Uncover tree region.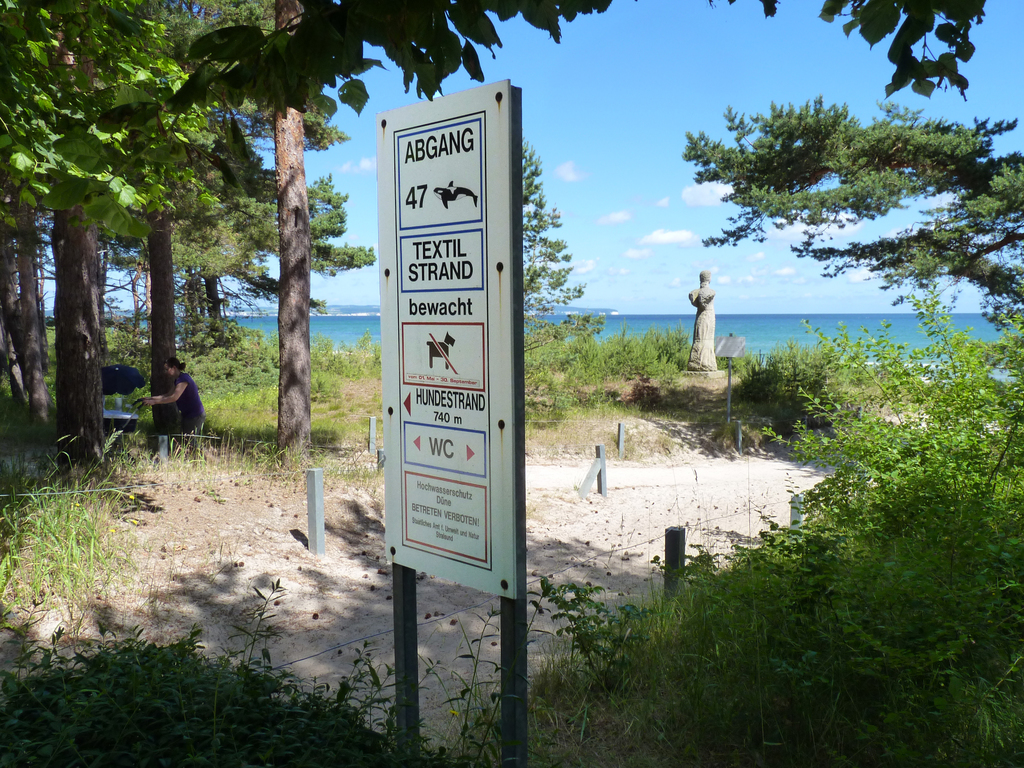
Uncovered: 521 143 586 308.
